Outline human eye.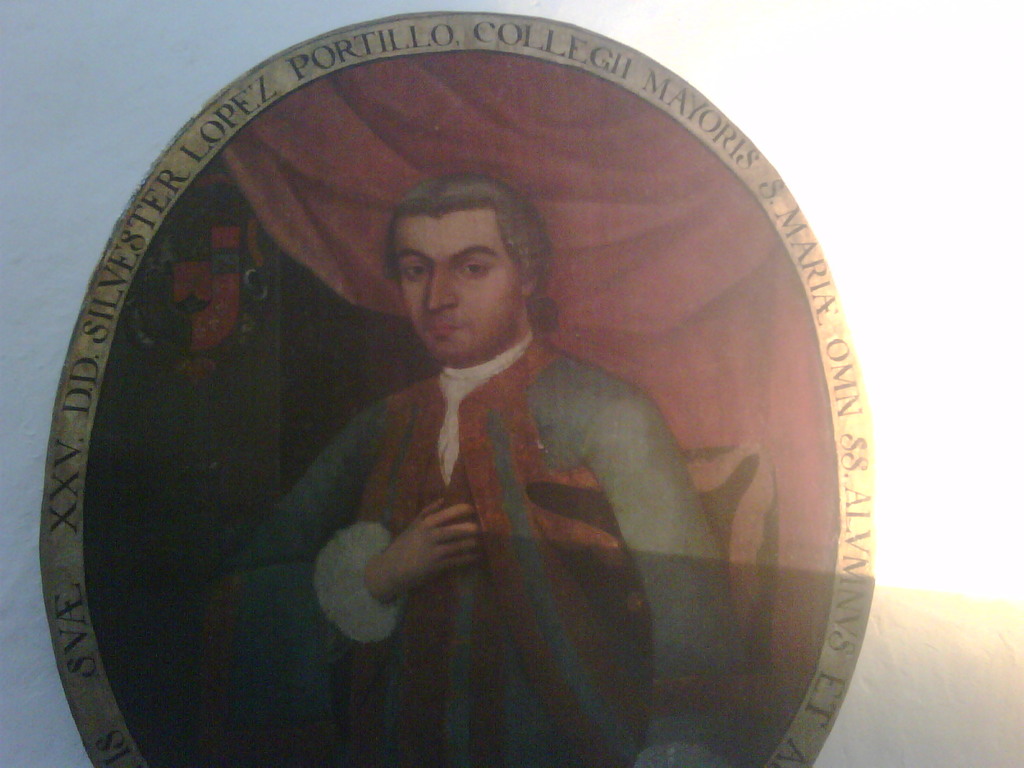
Outline: left=456, top=257, right=493, bottom=284.
